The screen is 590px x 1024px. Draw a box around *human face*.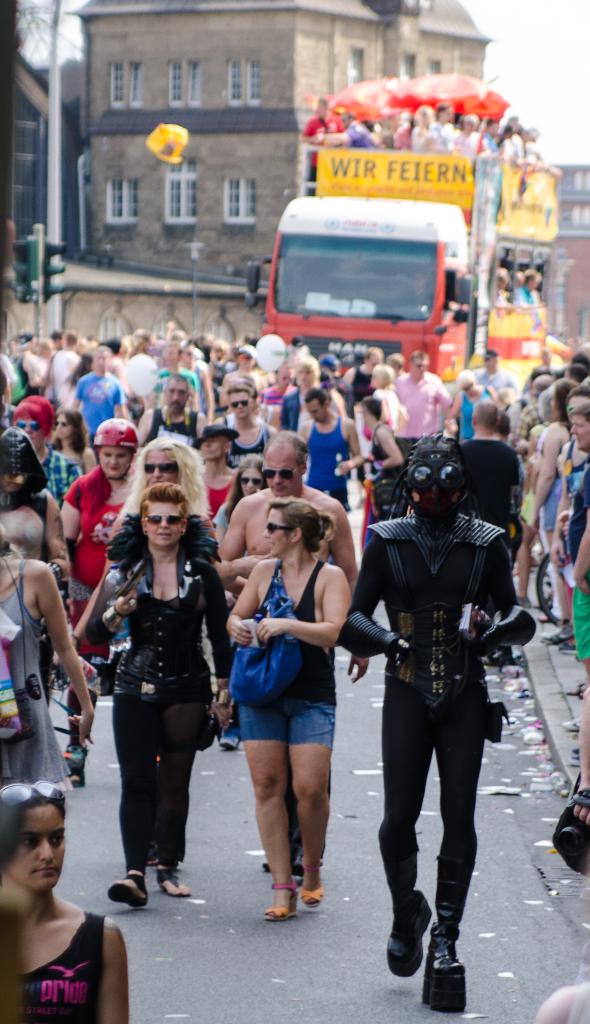
detection(20, 412, 44, 442).
